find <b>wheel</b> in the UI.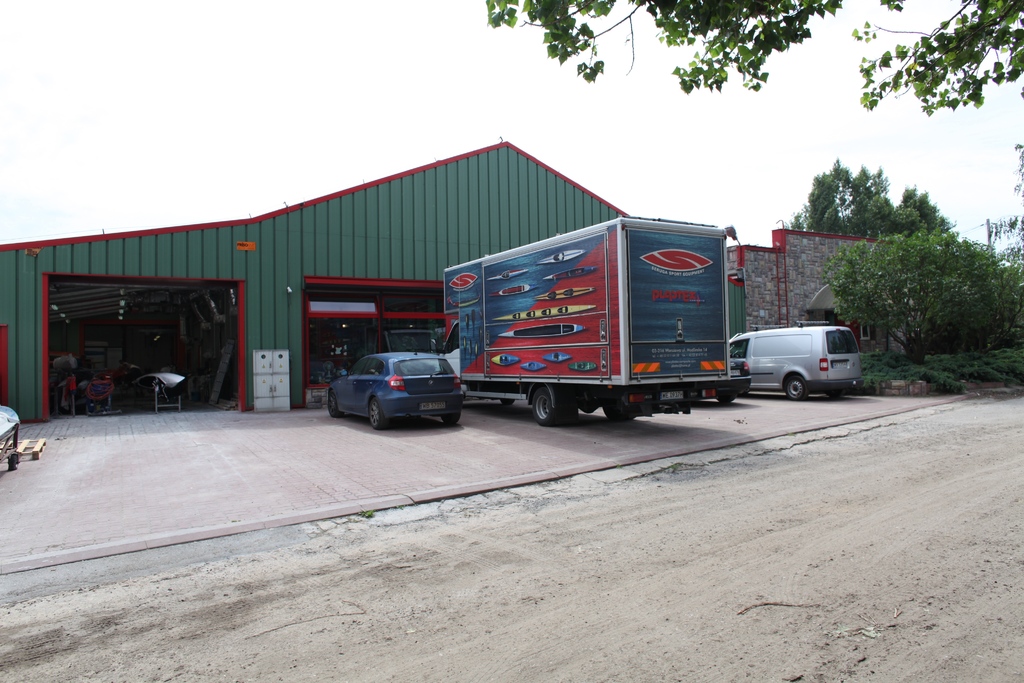
UI element at locate(436, 398, 470, 427).
